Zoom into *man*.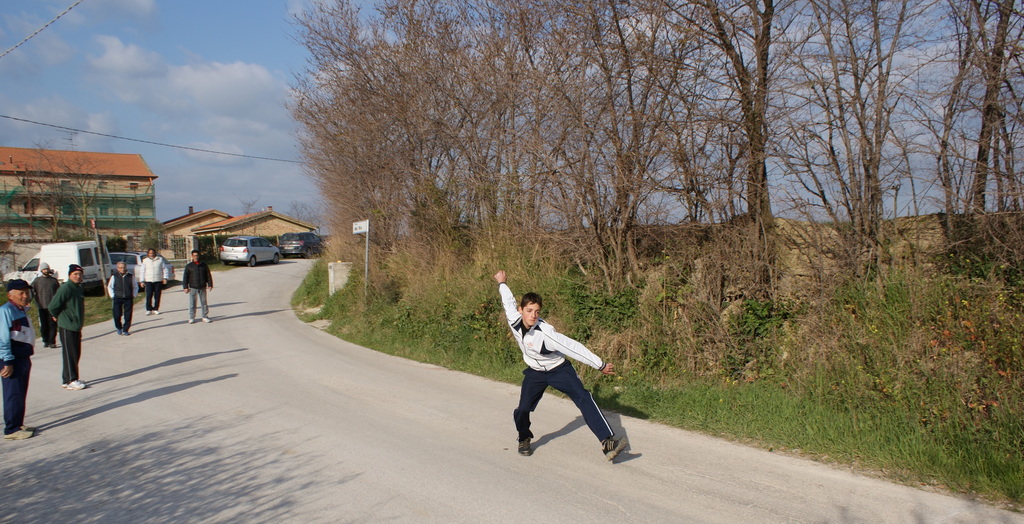
Zoom target: 20 258 67 350.
